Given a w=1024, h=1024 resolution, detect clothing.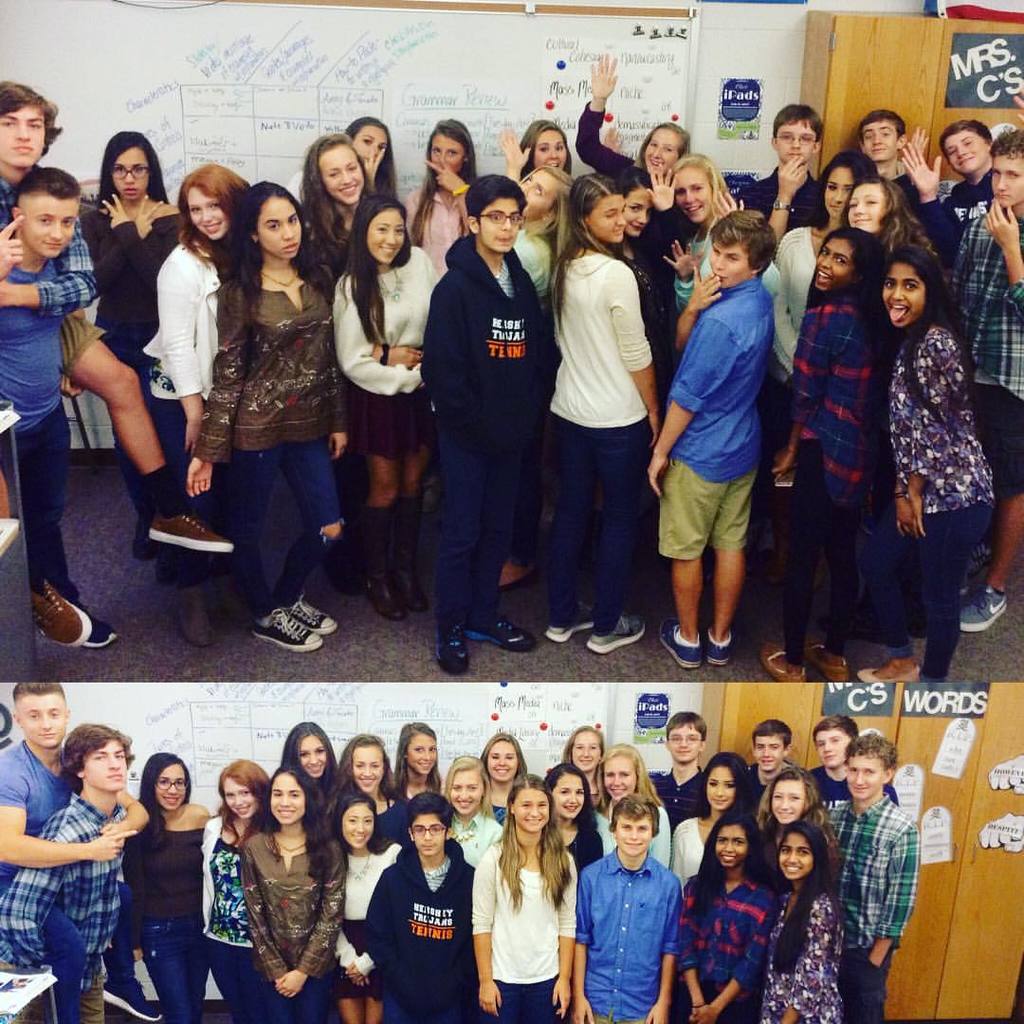
[left=266, top=960, right=323, bottom=1023].
